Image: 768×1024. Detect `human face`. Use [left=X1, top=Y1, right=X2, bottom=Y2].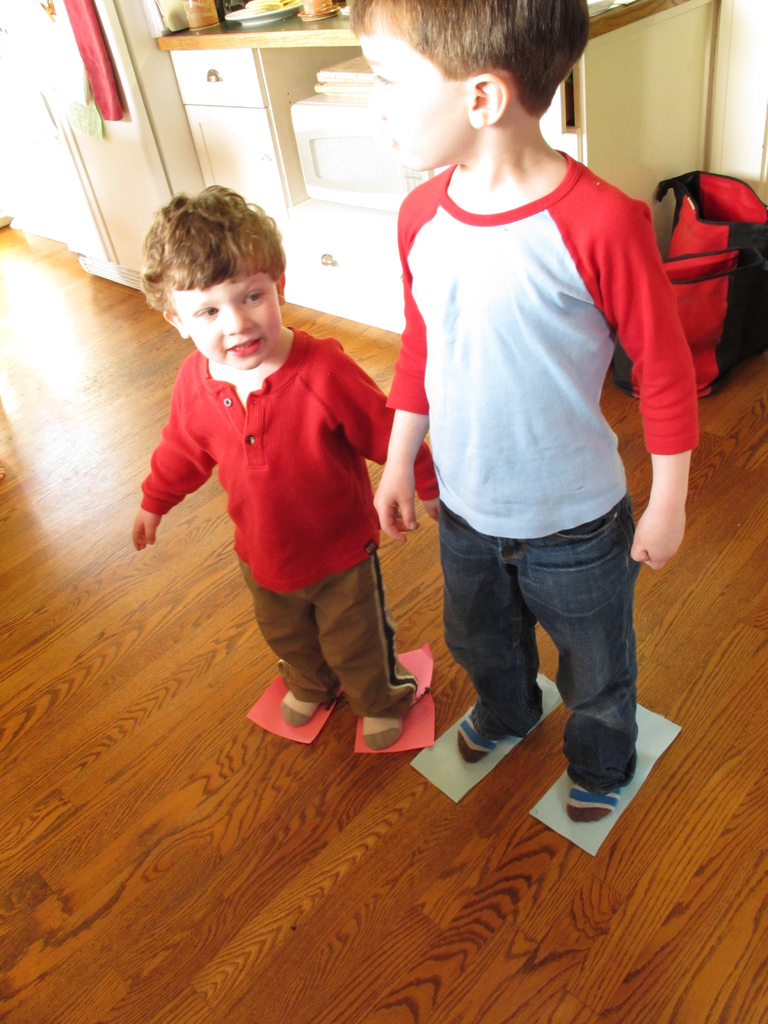
[left=170, top=268, right=284, bottom=364].
